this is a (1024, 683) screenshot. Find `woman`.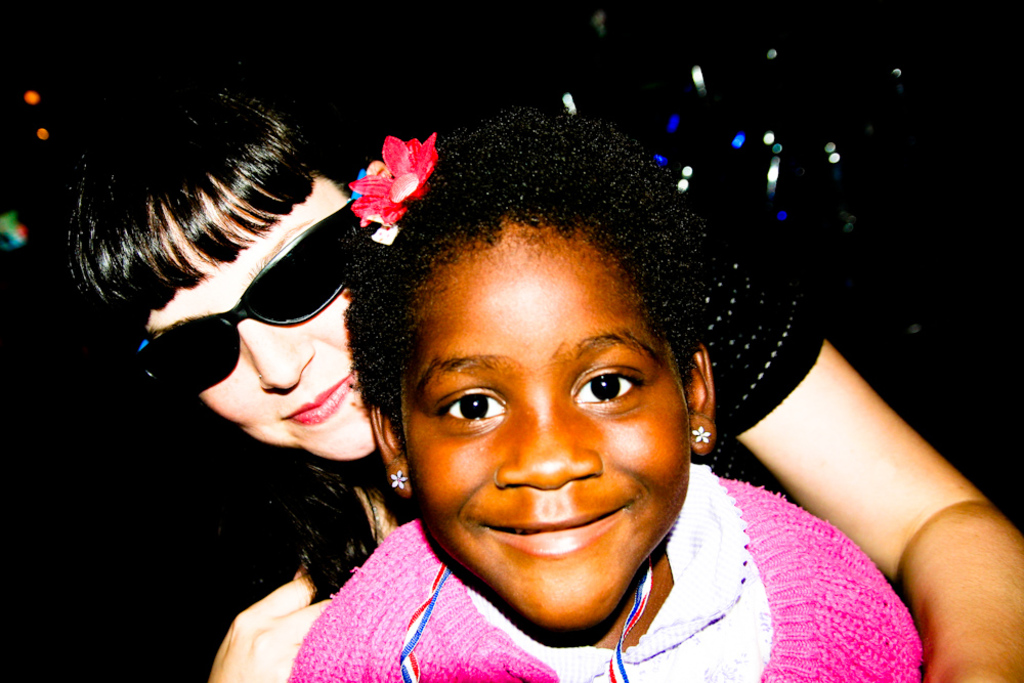
Bounding box: (79, 47, 1023, 682).
